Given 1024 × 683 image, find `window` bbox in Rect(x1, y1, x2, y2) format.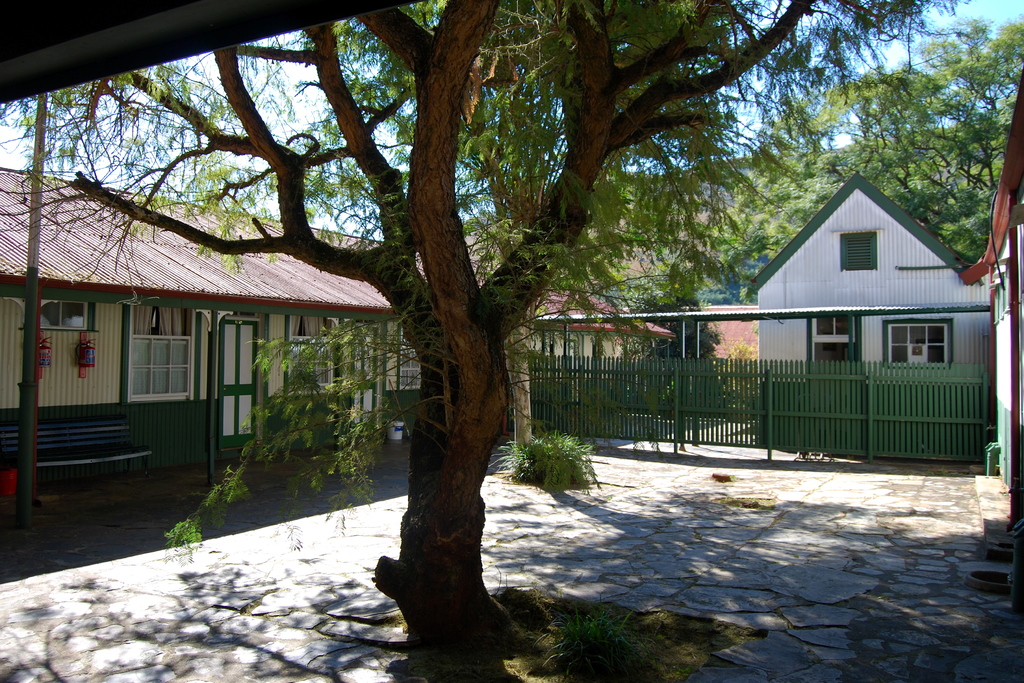
Rect(884, 322, 944, 366).
